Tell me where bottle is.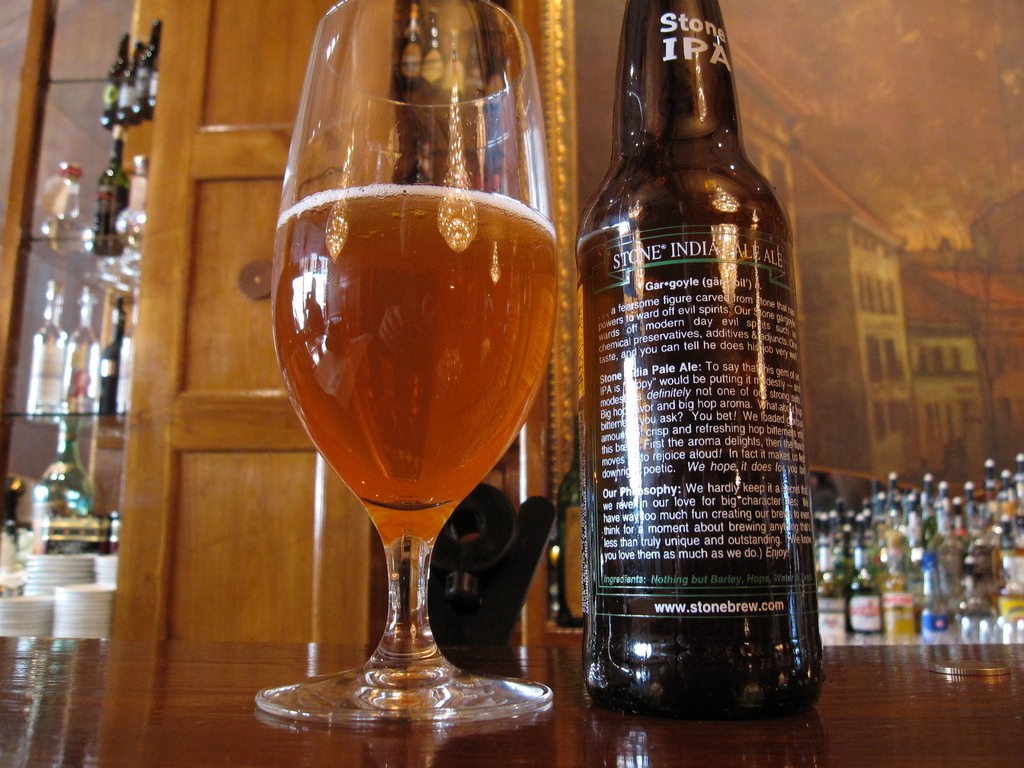
bottle is at (563, 0, 827, 708).
